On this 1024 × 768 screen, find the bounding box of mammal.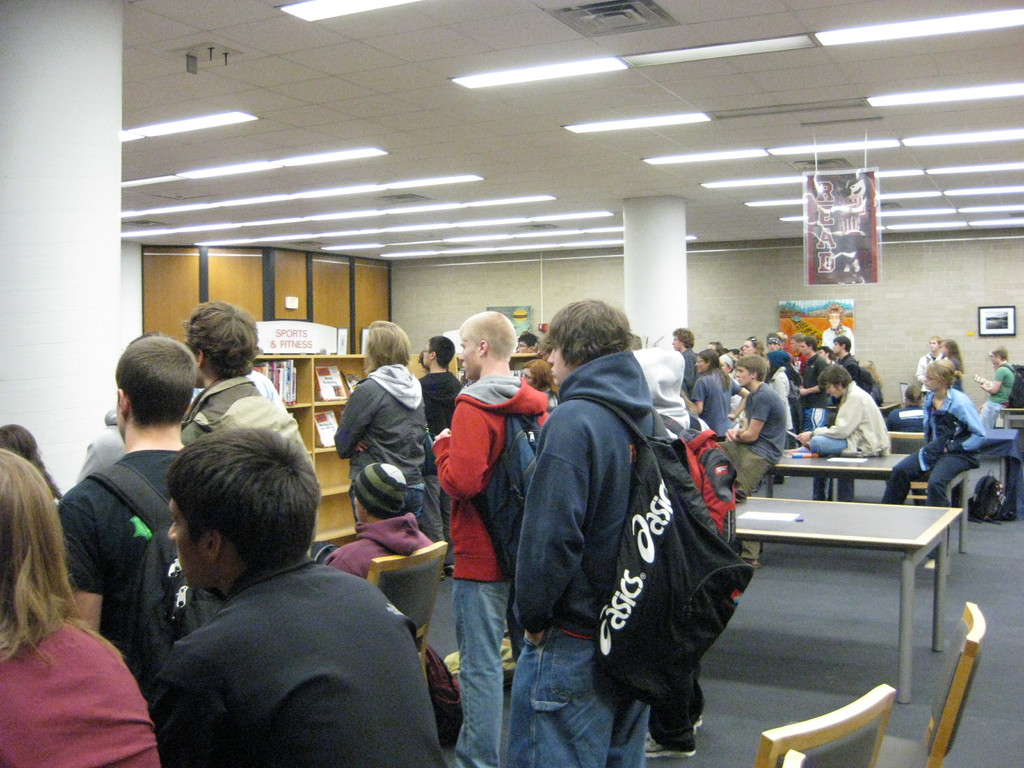
Bounding box: {"left": 59, "top": 326, "right": 193, "bottom": 710}.
